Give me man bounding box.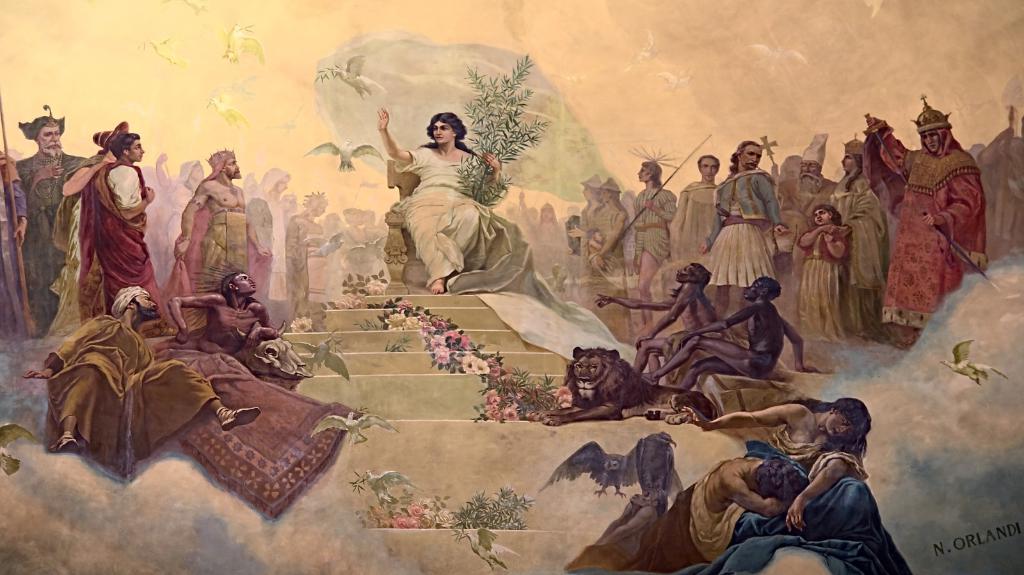
select_region(16, 268, 263, 473).
